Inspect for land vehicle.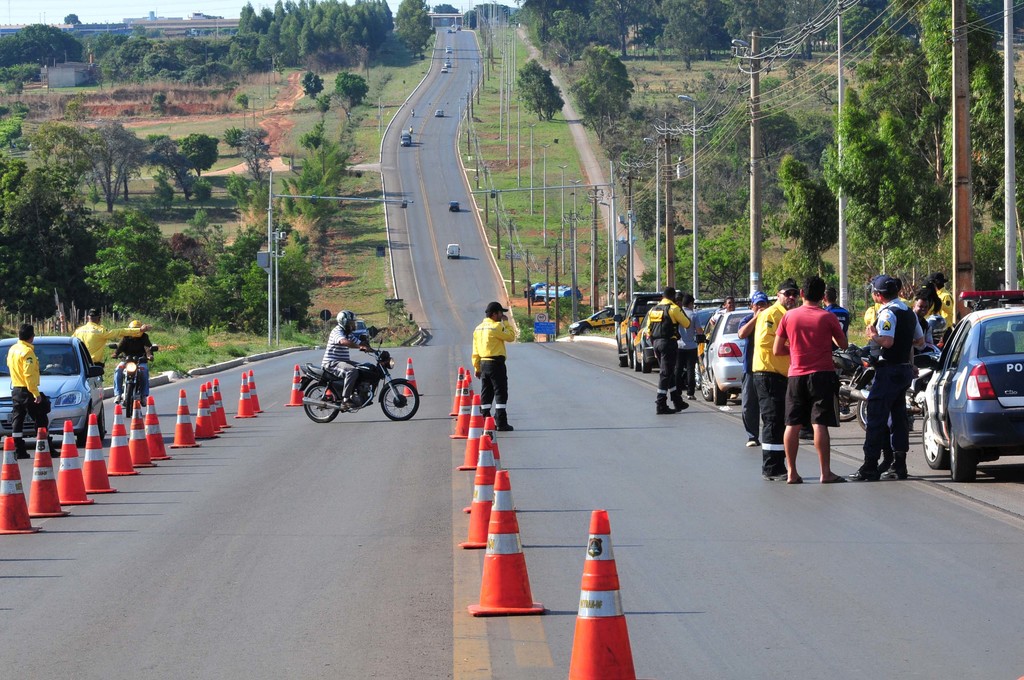
Inspection: (x1=447, y1=198, x2=462, y2=214).
